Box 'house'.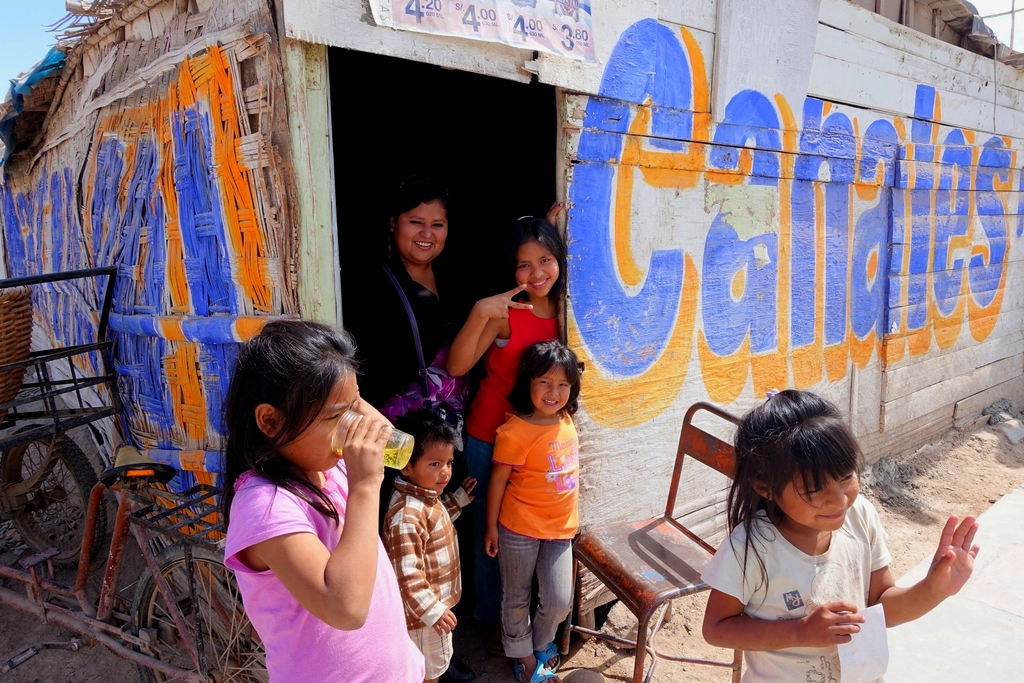
[0,0,1023,613].
